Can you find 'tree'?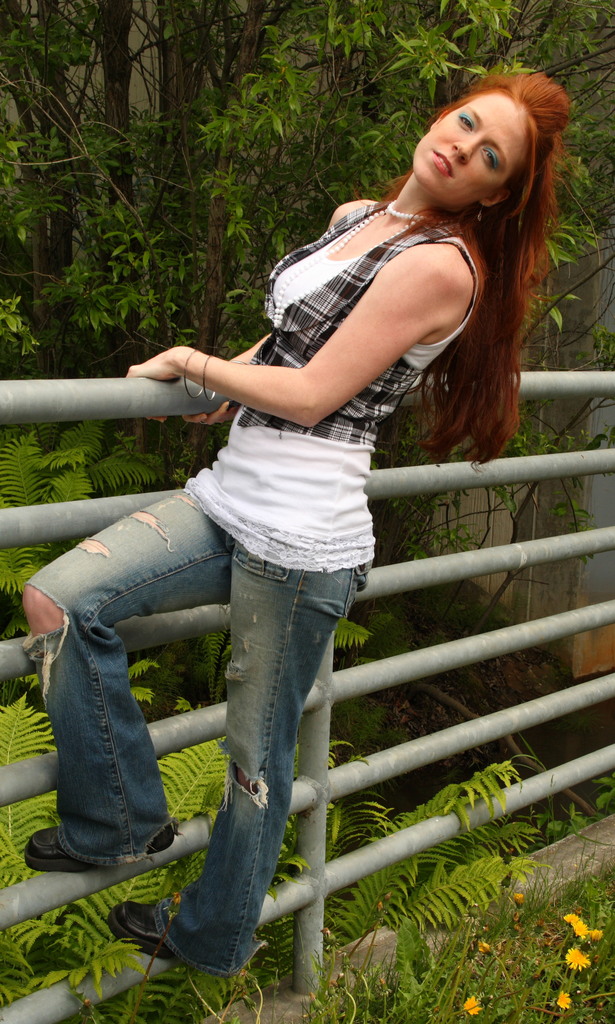
Yes, bounding box: bbox=(0, 0, 614, 486).
